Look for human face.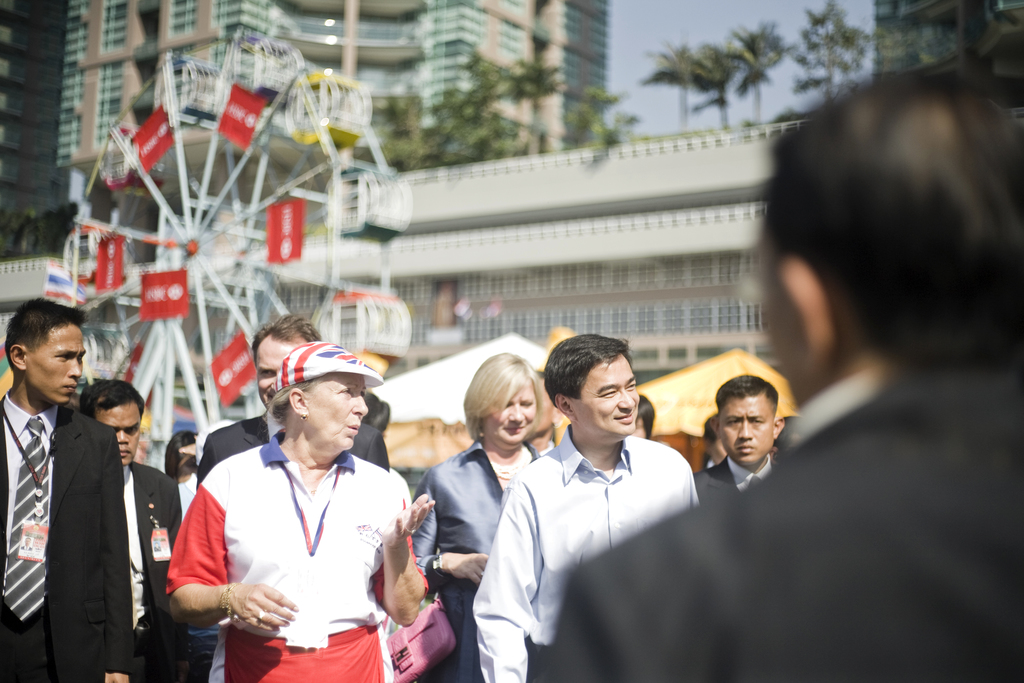
Found: detection(310, 373, 368, 447).
